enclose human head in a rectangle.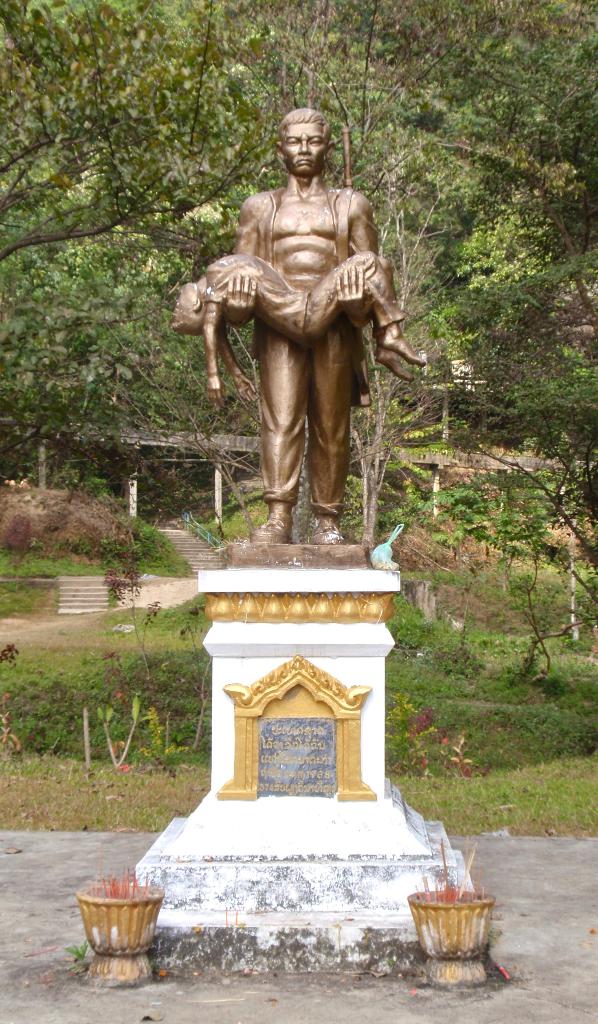
box=[169, 284, 209, 337].
